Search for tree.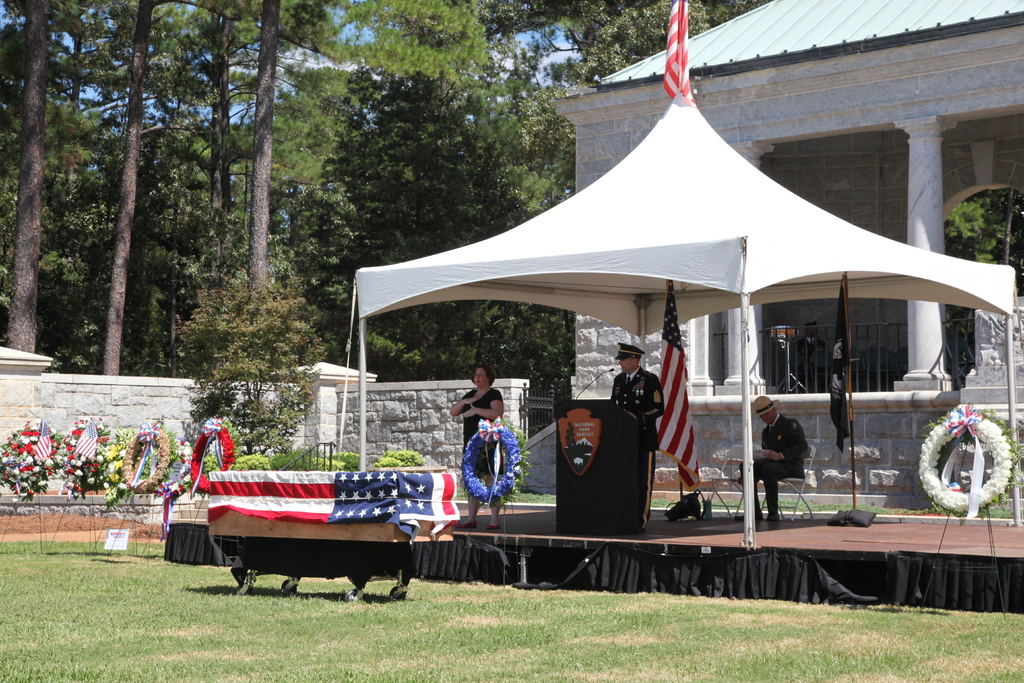
Found at [266, 75, 573, 409].
